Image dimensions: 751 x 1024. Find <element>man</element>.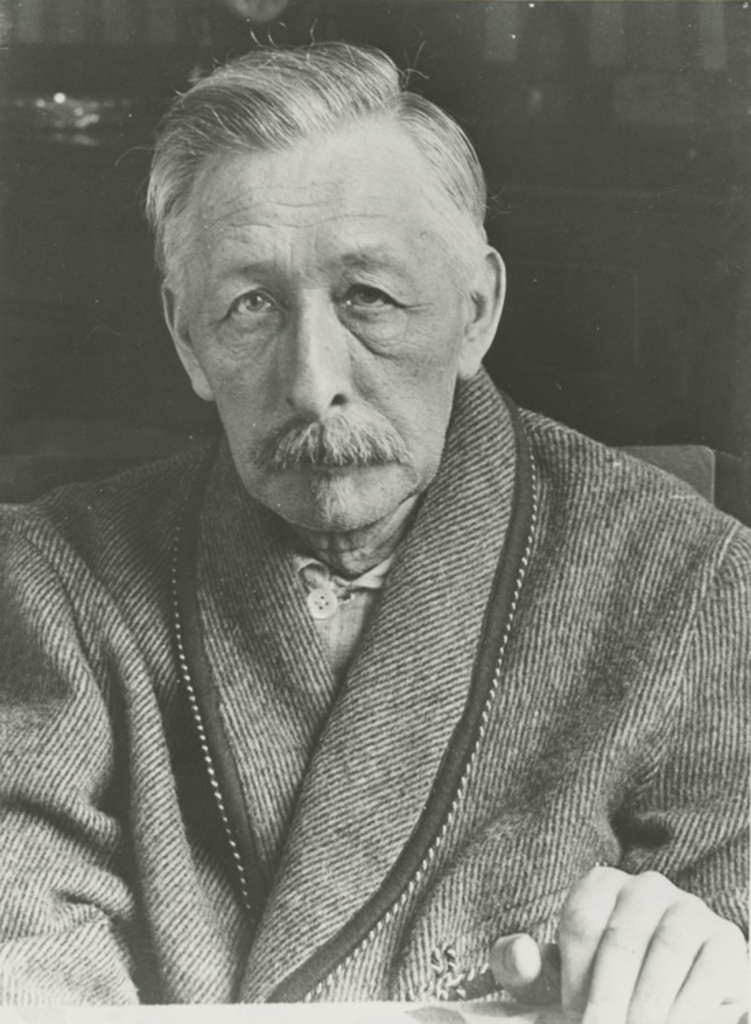
BBox(0, 60, 750, 995).
